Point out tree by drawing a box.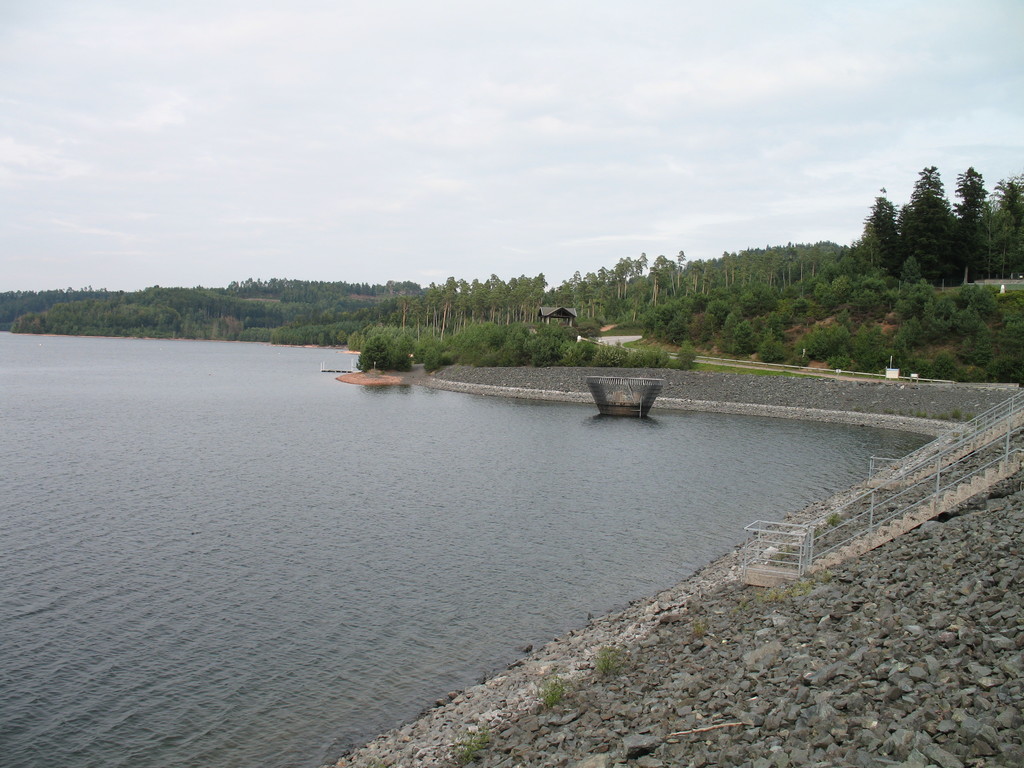
detection(613, 248, 650, 300).
